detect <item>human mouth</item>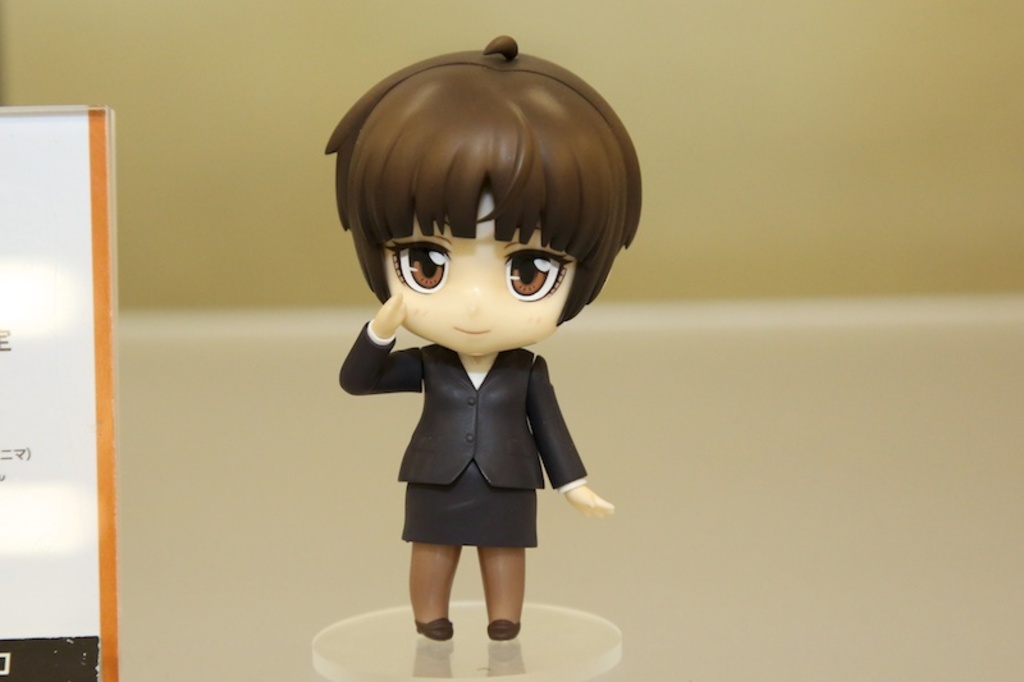
region(451, 320, 493, 344)
